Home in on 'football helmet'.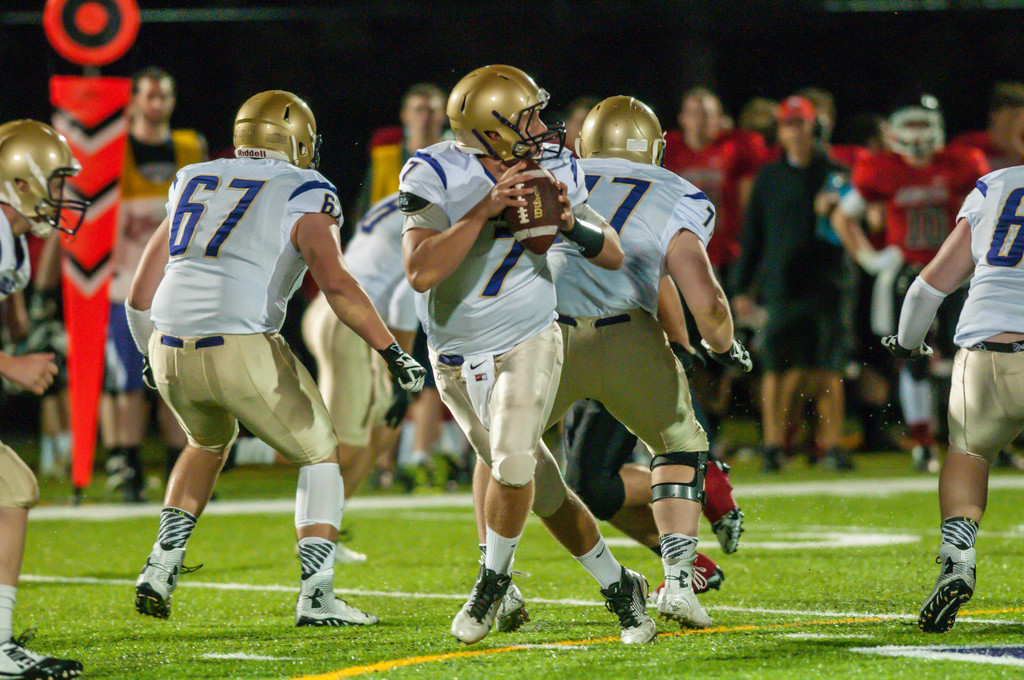
Homed in at 576, 88, 668, 168.
